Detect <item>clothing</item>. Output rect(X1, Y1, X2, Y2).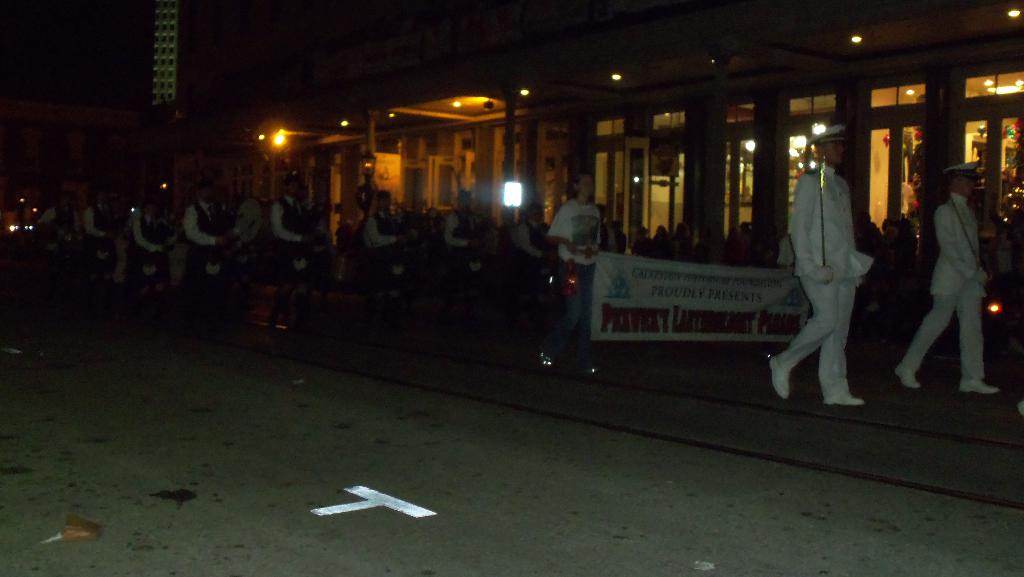
rect(179, 202, 227, 295).
